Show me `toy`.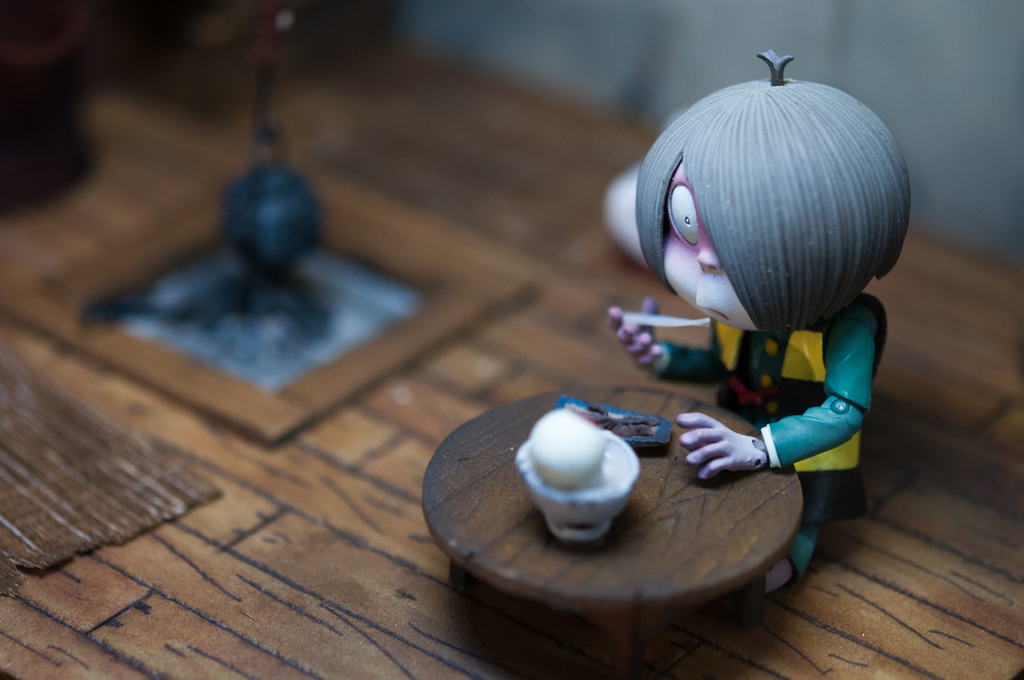
`toy` is here: locate(612, 75, 907, 560).
